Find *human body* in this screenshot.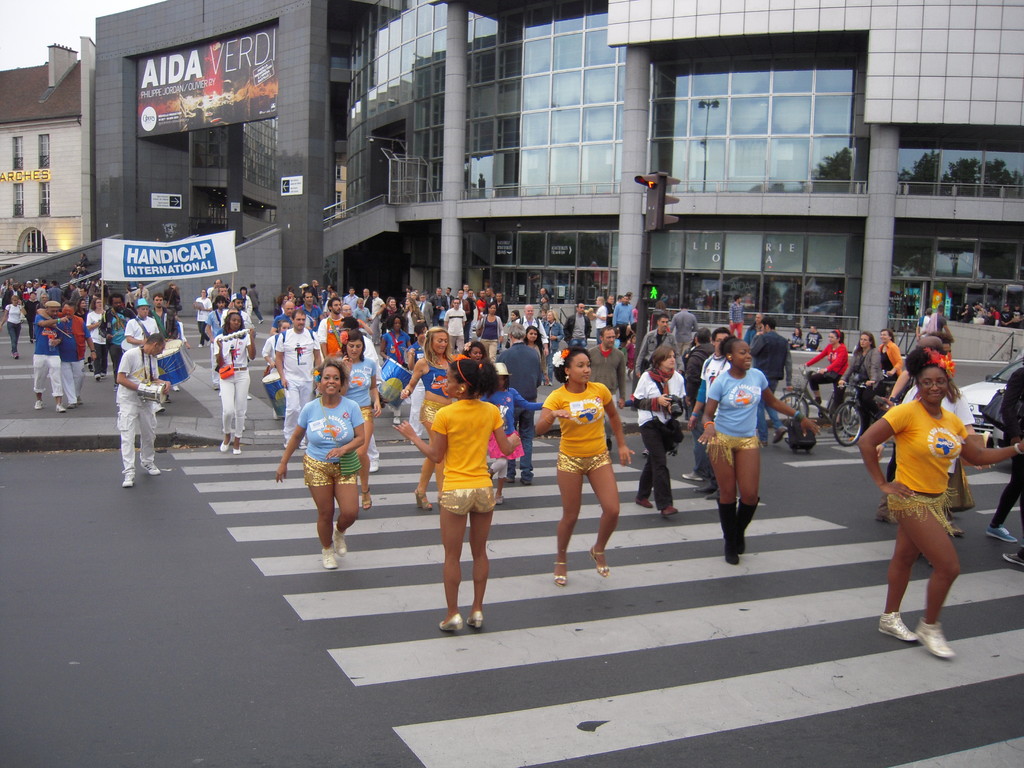
The bounding box for *human body* is region(540, 318, 563, 384).
